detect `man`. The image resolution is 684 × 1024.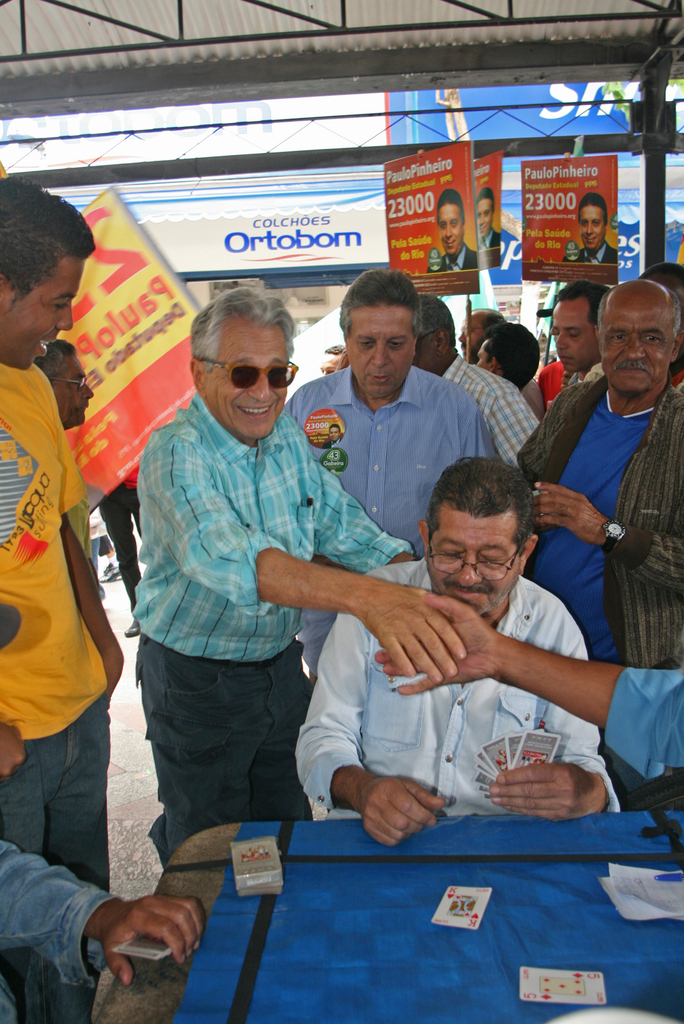
crop(95, 461, 139, 641).
